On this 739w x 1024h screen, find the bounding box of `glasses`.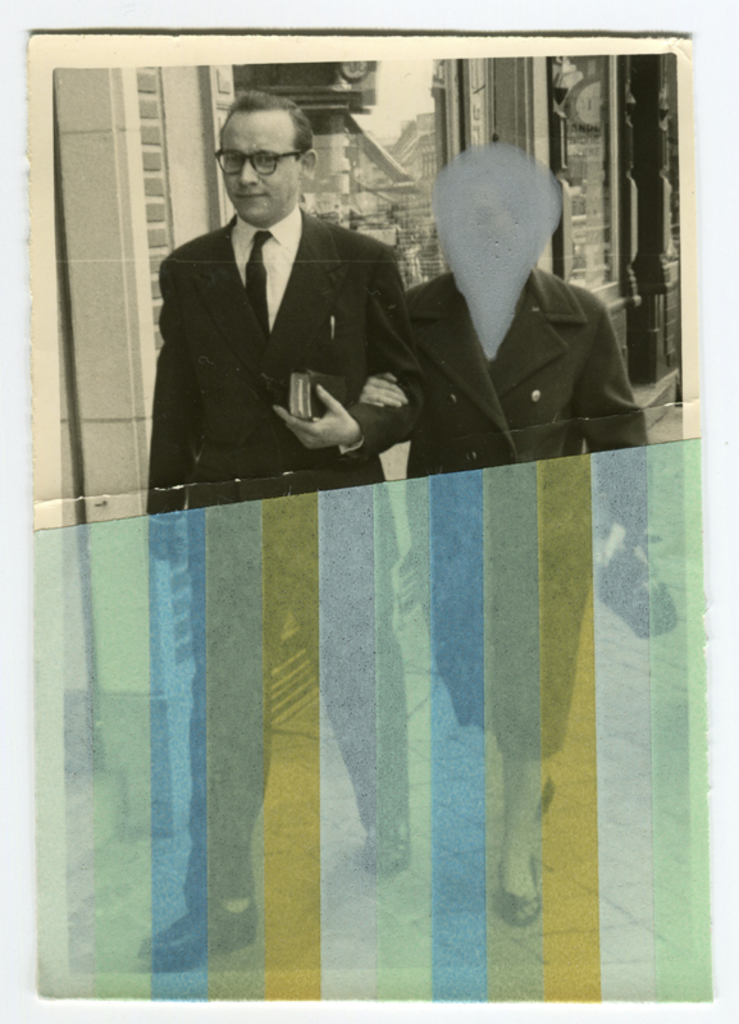
Bounding box: [215,145,306,186].
